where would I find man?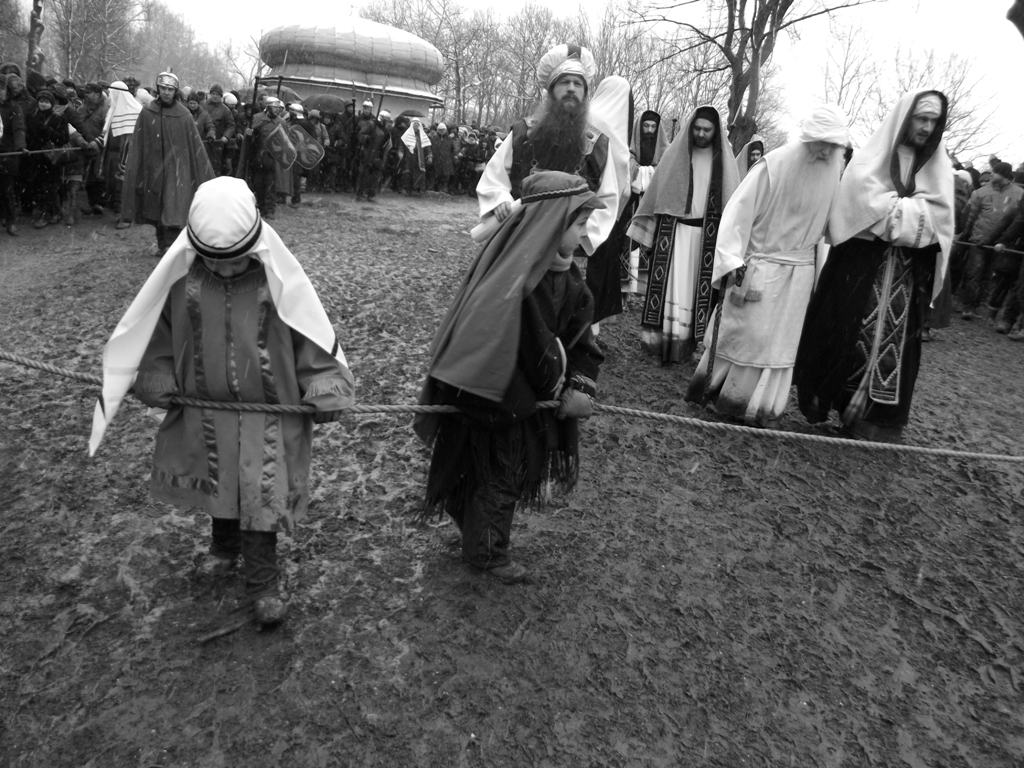
At crop(116, 70, 218, 258).
